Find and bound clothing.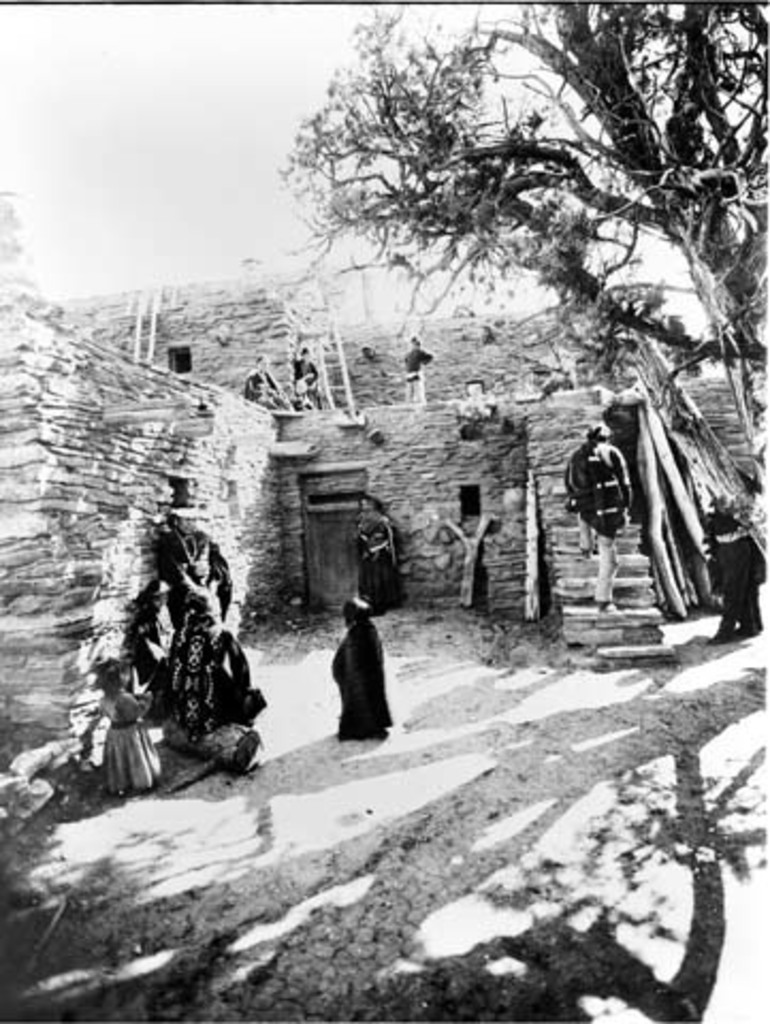
Bound: x1=326, y1=617, x2=403, y2=736.
